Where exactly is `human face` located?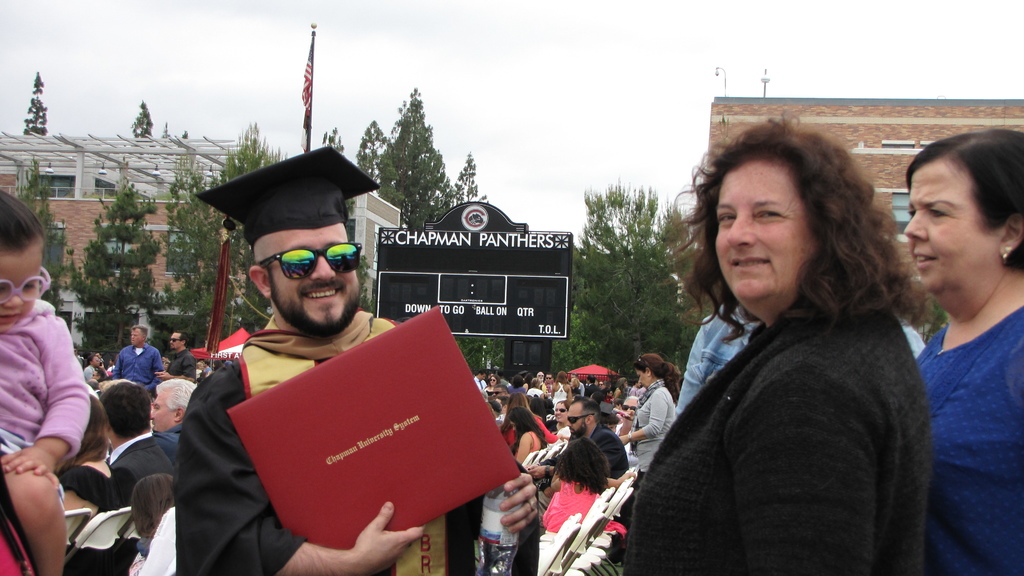
Its bounding box is select_region(545, 374, 552, 384).
